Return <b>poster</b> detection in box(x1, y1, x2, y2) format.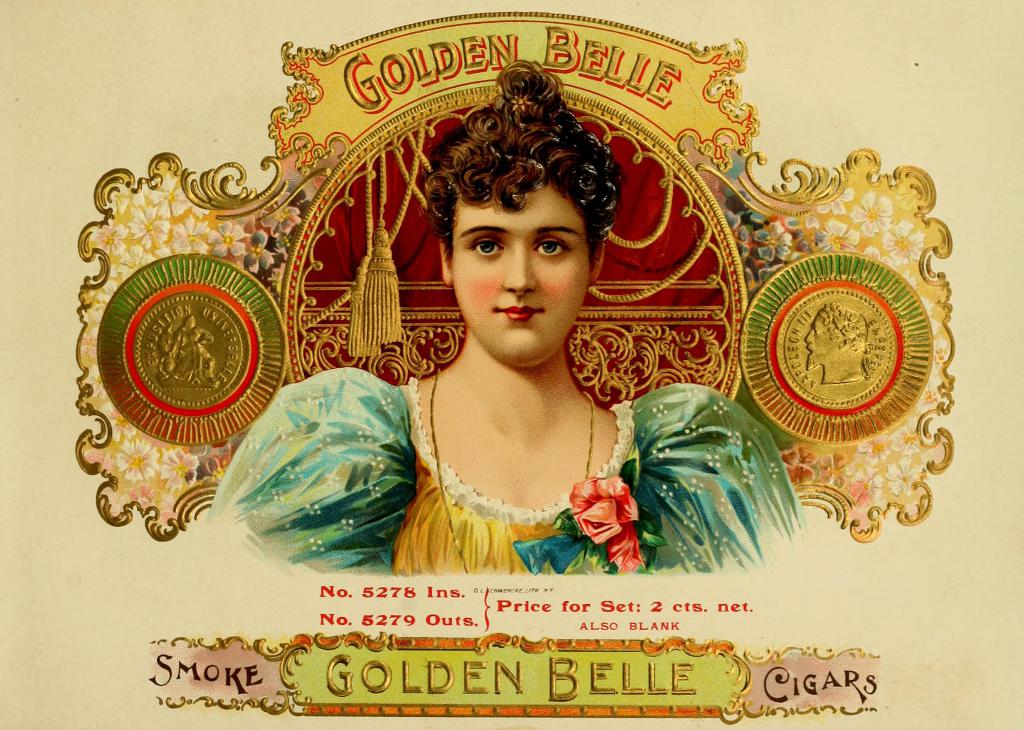
box(0, 0, 1023, 727).
